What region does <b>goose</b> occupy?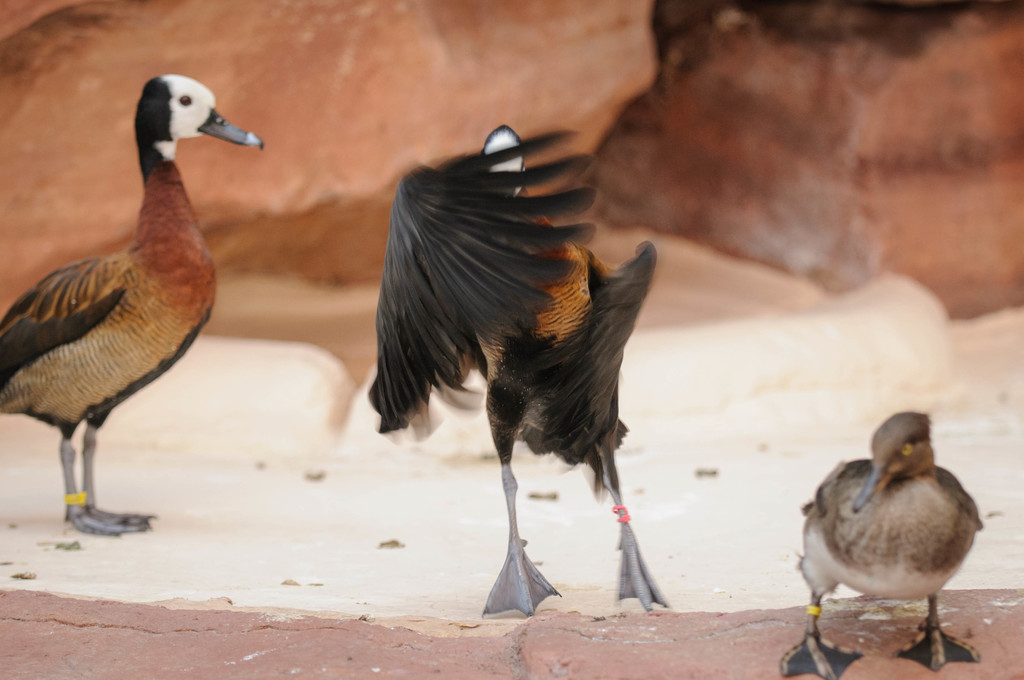
pyautogui.locateOnScreen(367, 119, 657, 615).
